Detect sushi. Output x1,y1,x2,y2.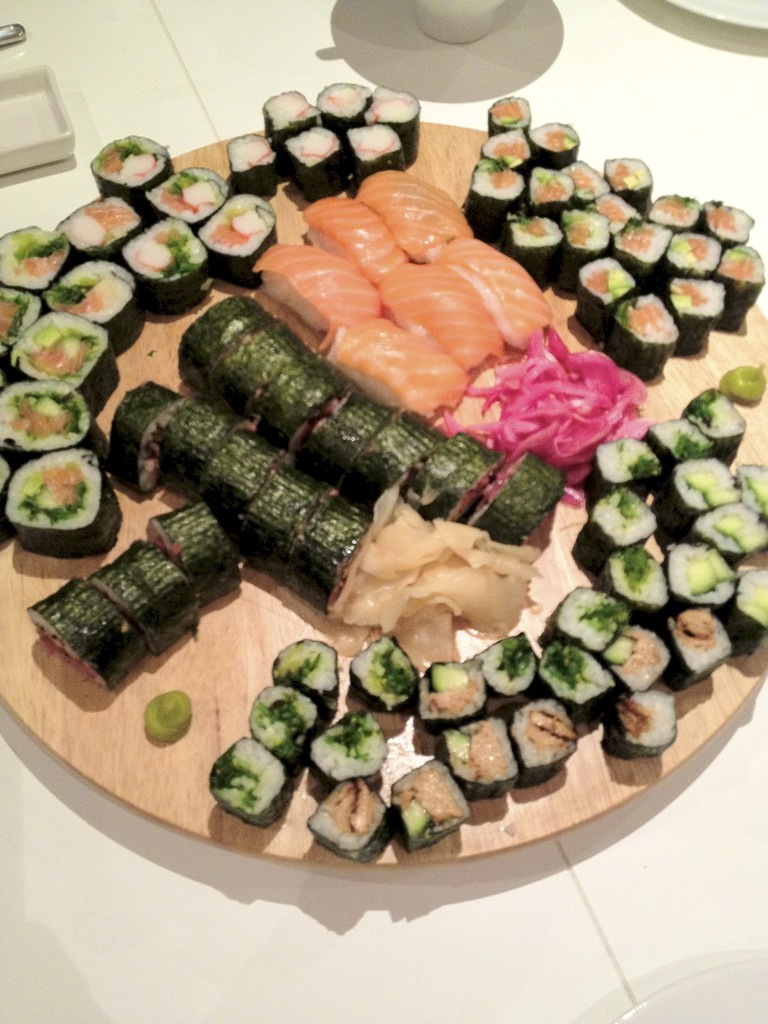
660,538,733,618.
